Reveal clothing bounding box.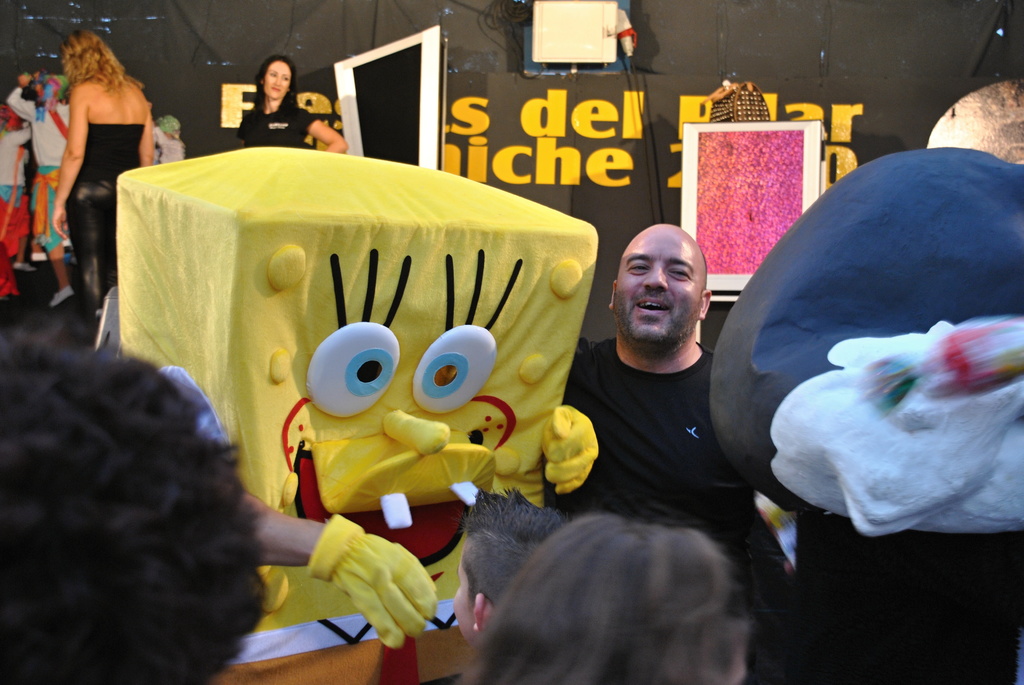
Revealed: bbox=[3, 82, 76, 251].
